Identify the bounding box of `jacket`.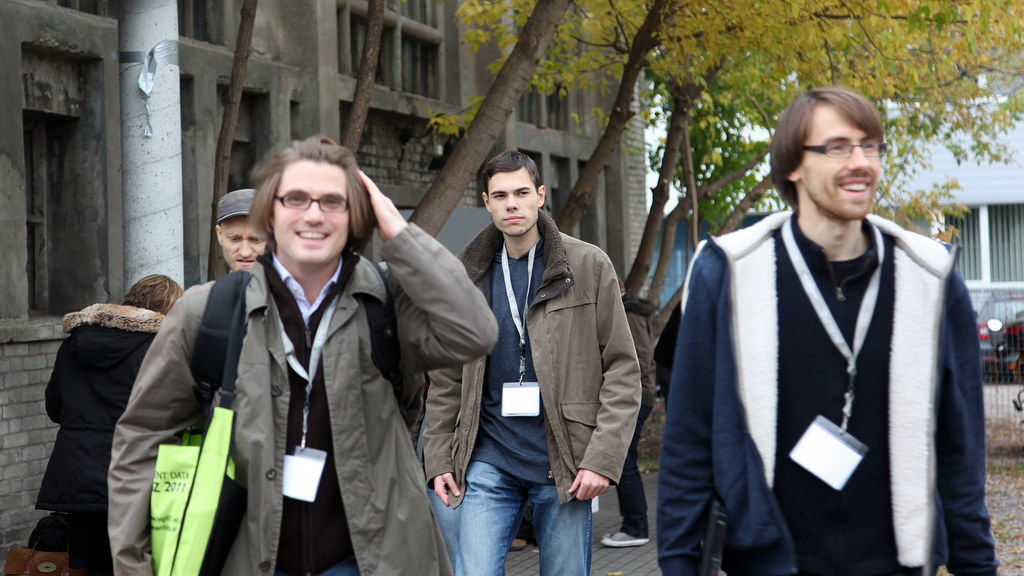
416:204:645:511.
